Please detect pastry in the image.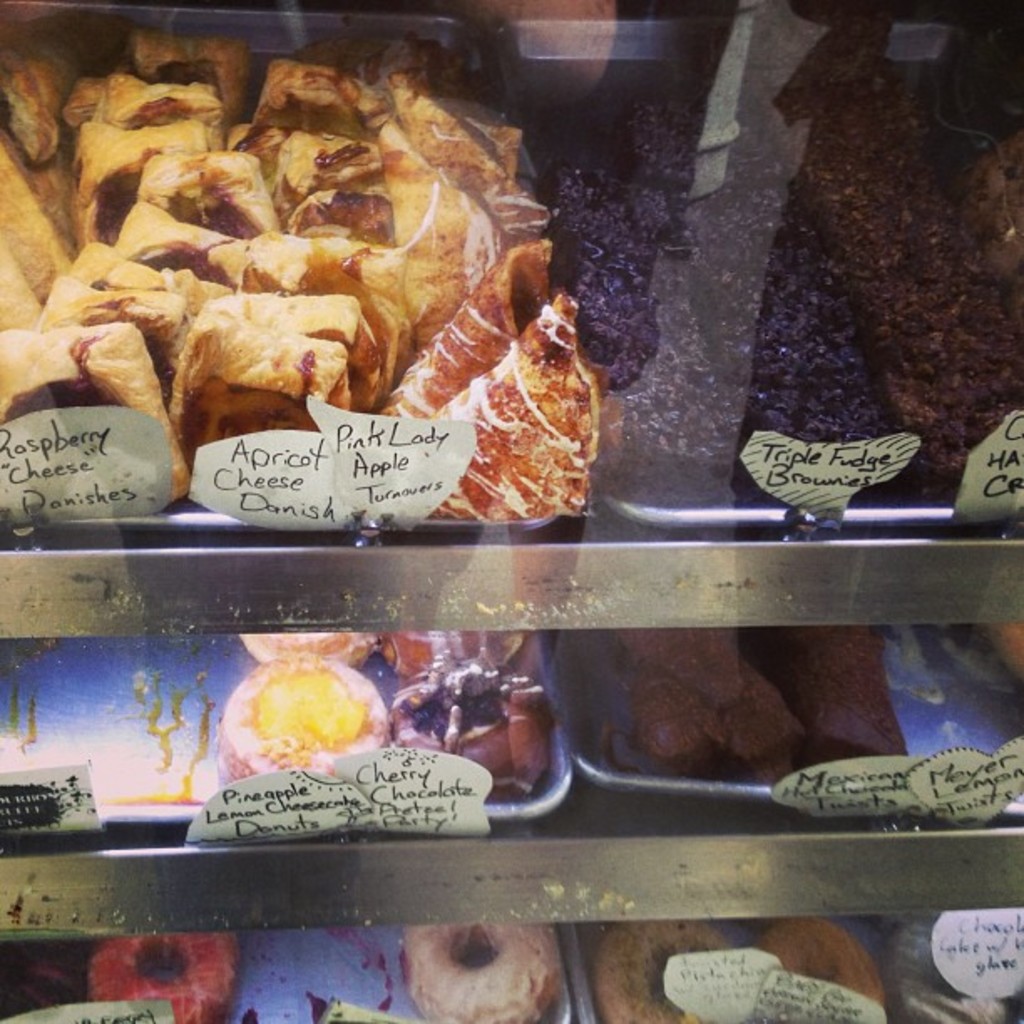
<box>417,914,559,1019</box>.
